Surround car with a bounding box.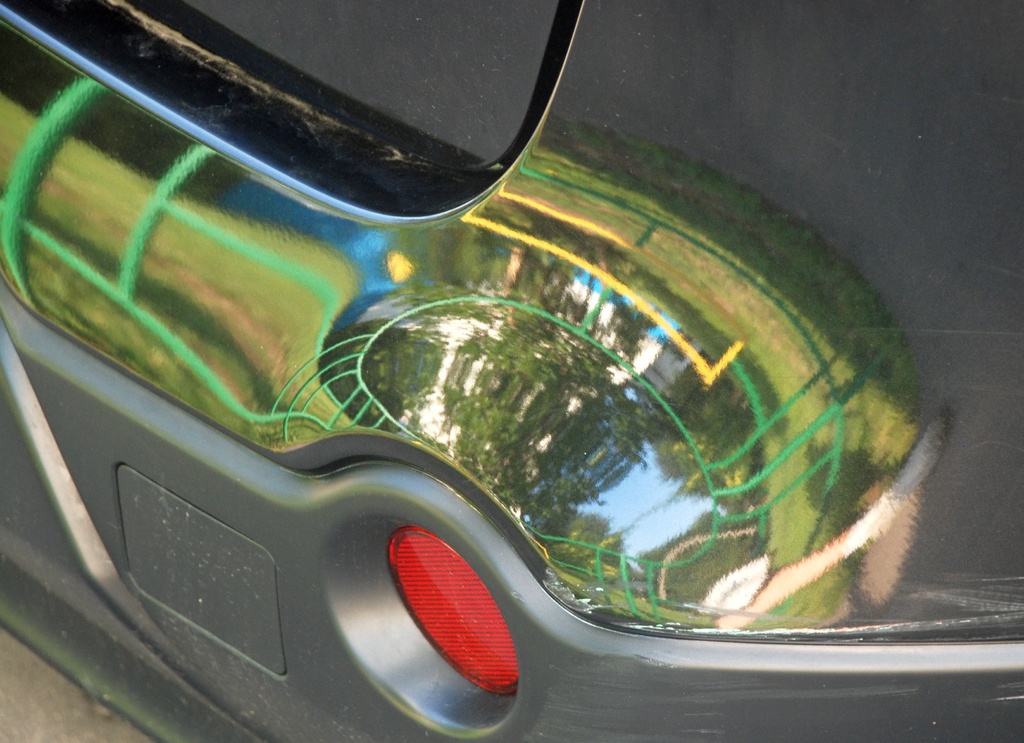
box=[0, 0, 1023, 742].
